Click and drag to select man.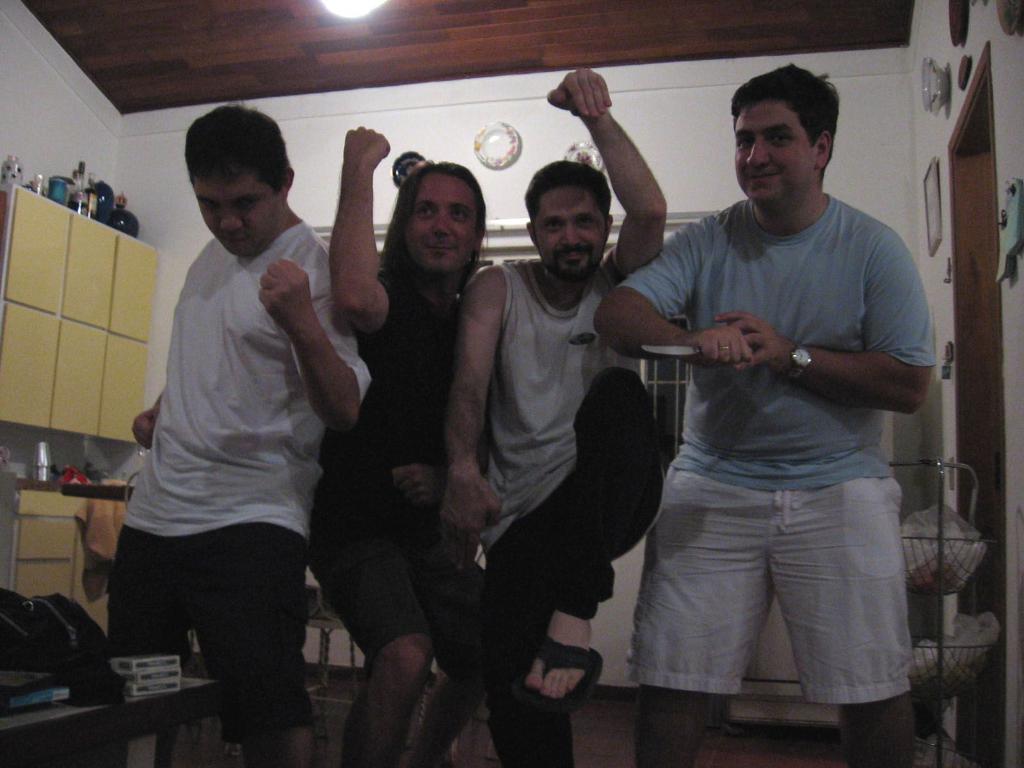
Selection: {"x1": 100, "y1": 97, "x2": 378, "y2": 767}.
